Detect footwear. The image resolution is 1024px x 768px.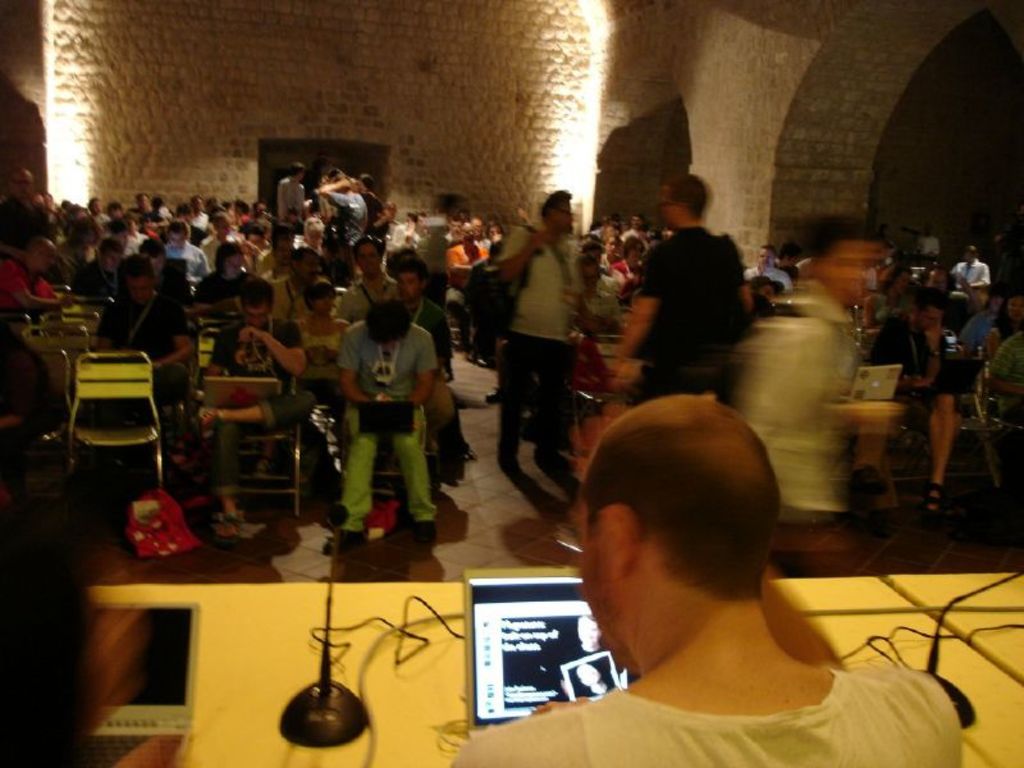
x1=495 y1=451 x2=520 y2=471.
